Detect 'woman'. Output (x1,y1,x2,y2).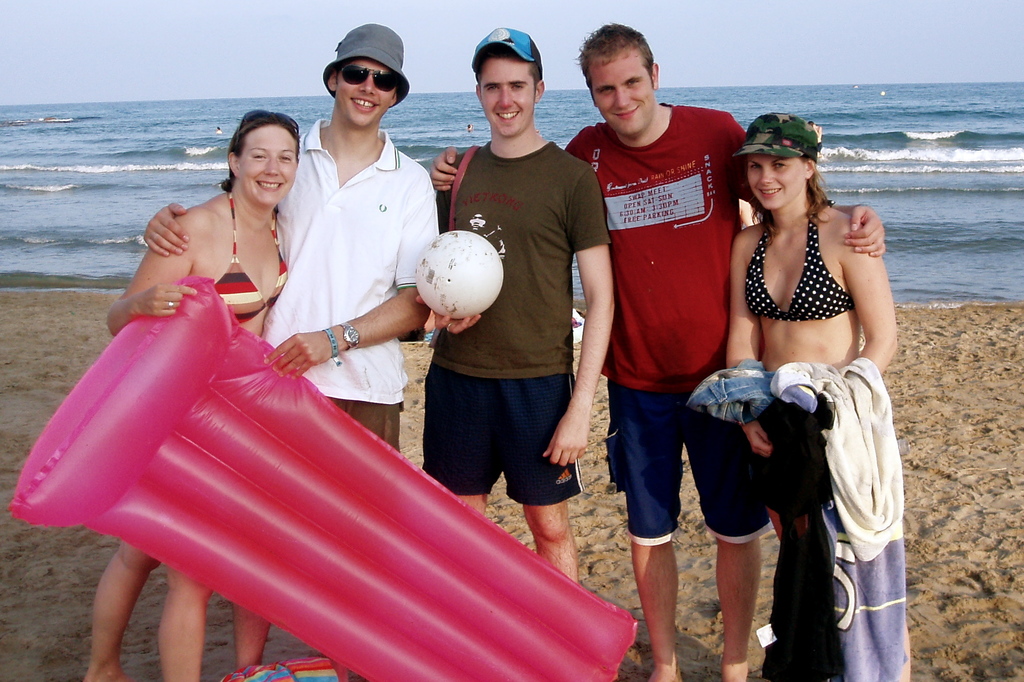
(81,107,300,681).
